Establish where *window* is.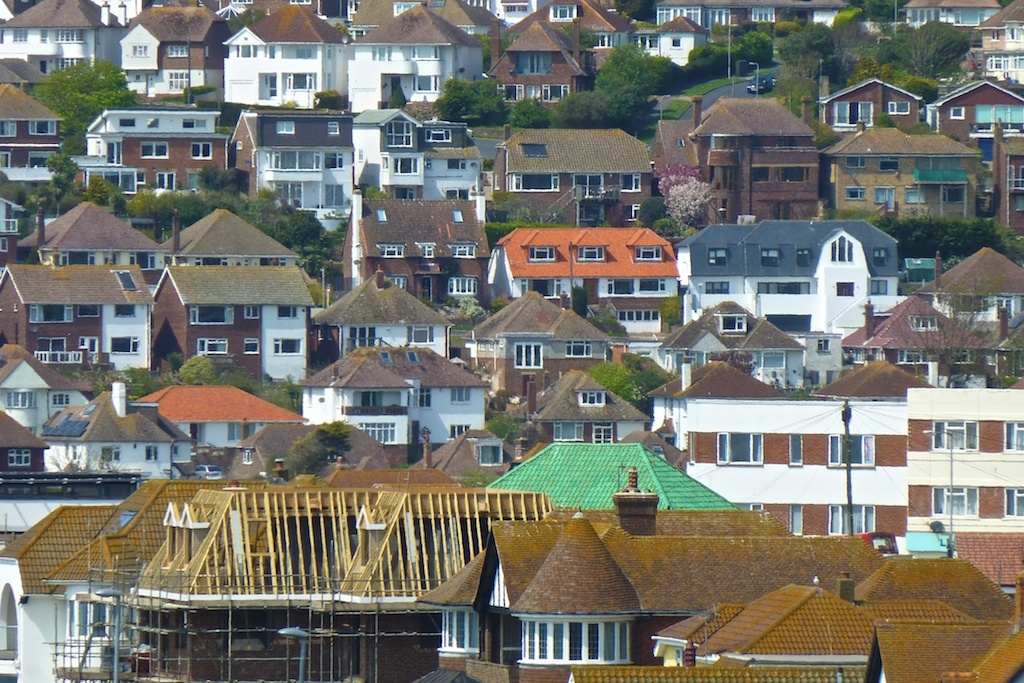
Established at [369,235,409,260].
